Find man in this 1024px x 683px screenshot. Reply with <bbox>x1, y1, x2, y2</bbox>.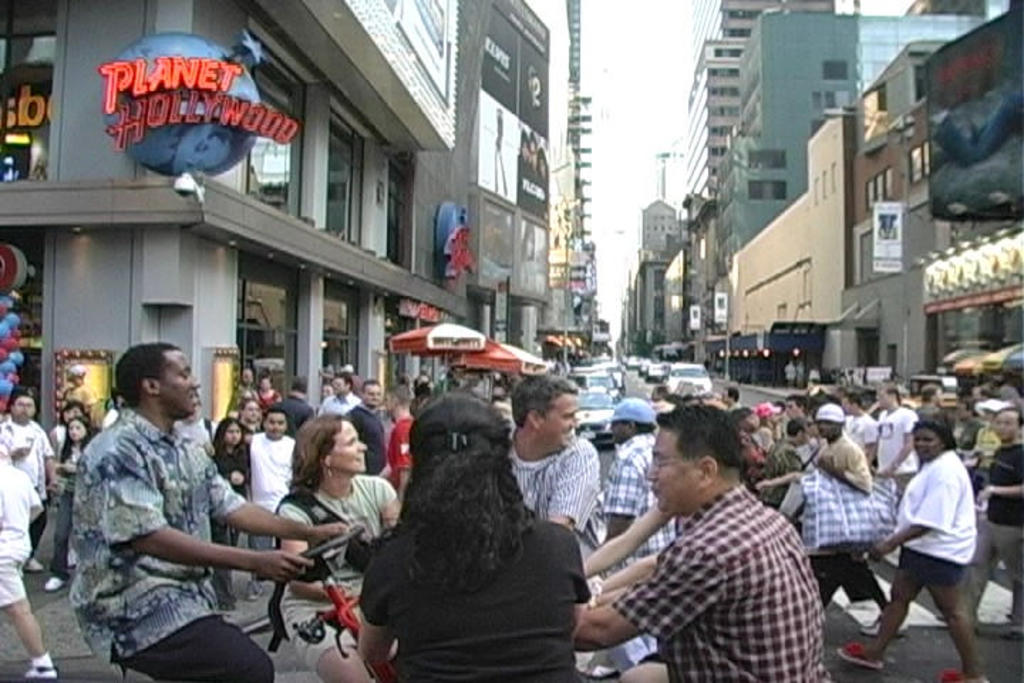
<bbox>569, 406, 825, 682</bbox>.
